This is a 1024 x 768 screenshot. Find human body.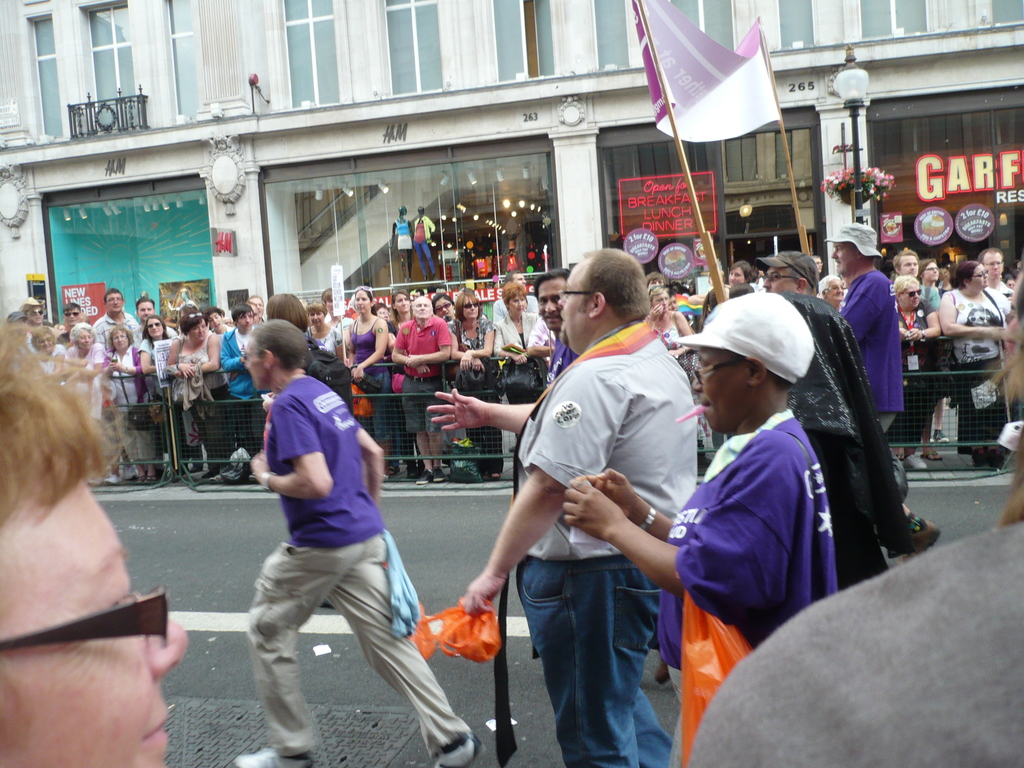
Bounding box: (left=414, top=207, right=435, bottom=280).
